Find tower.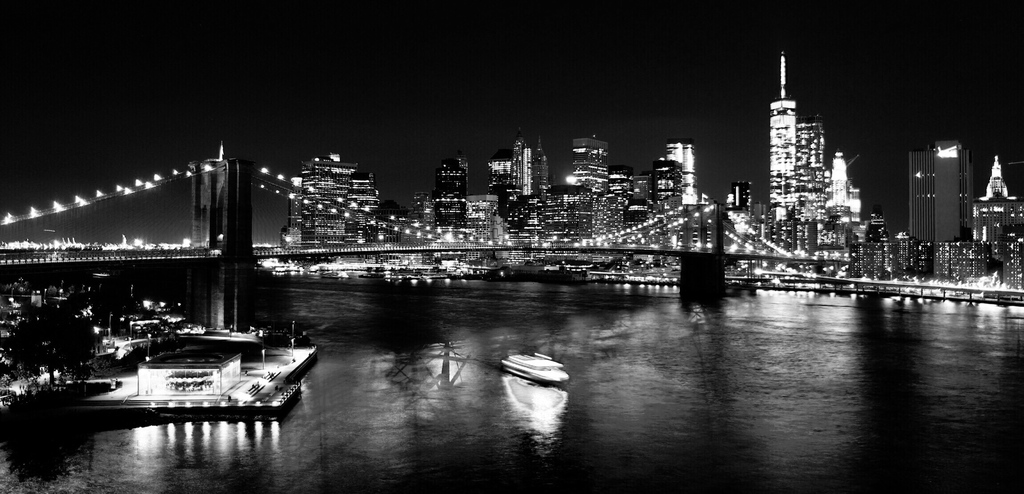
bbox(847, 152, 870, 277).
